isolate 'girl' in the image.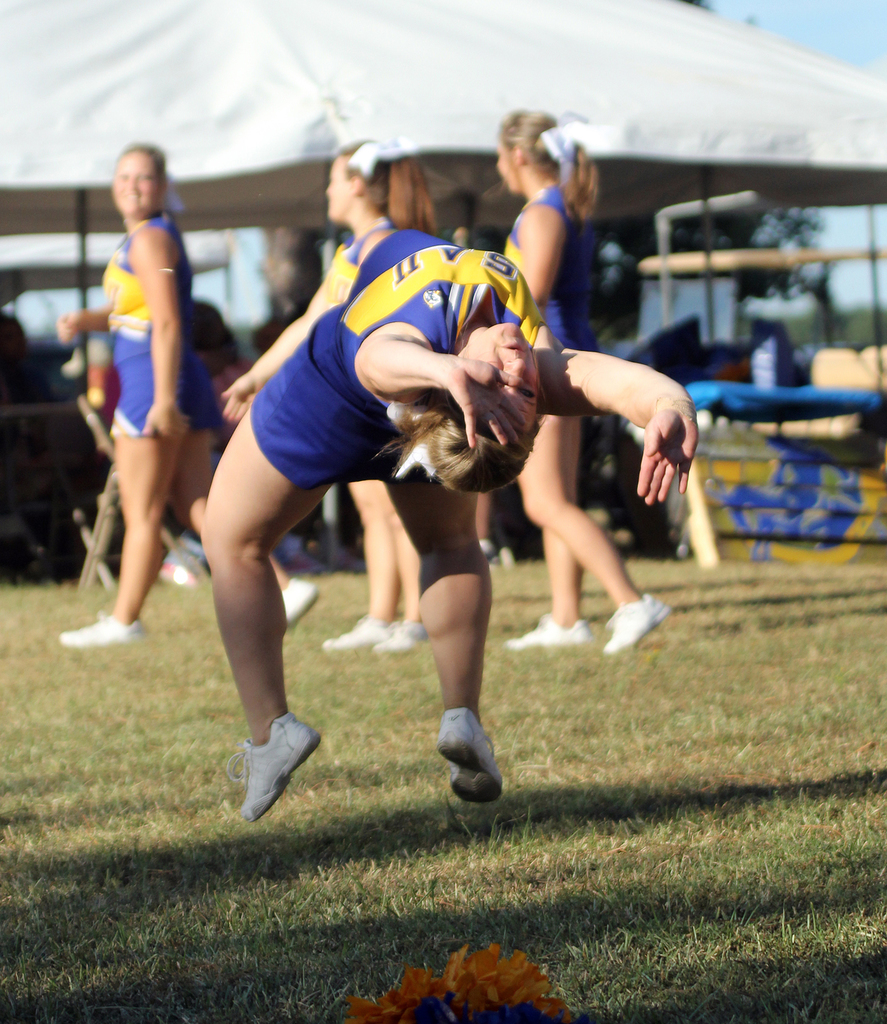
Isolated region: x1=501, y1=103, x2=668, y2=652.
